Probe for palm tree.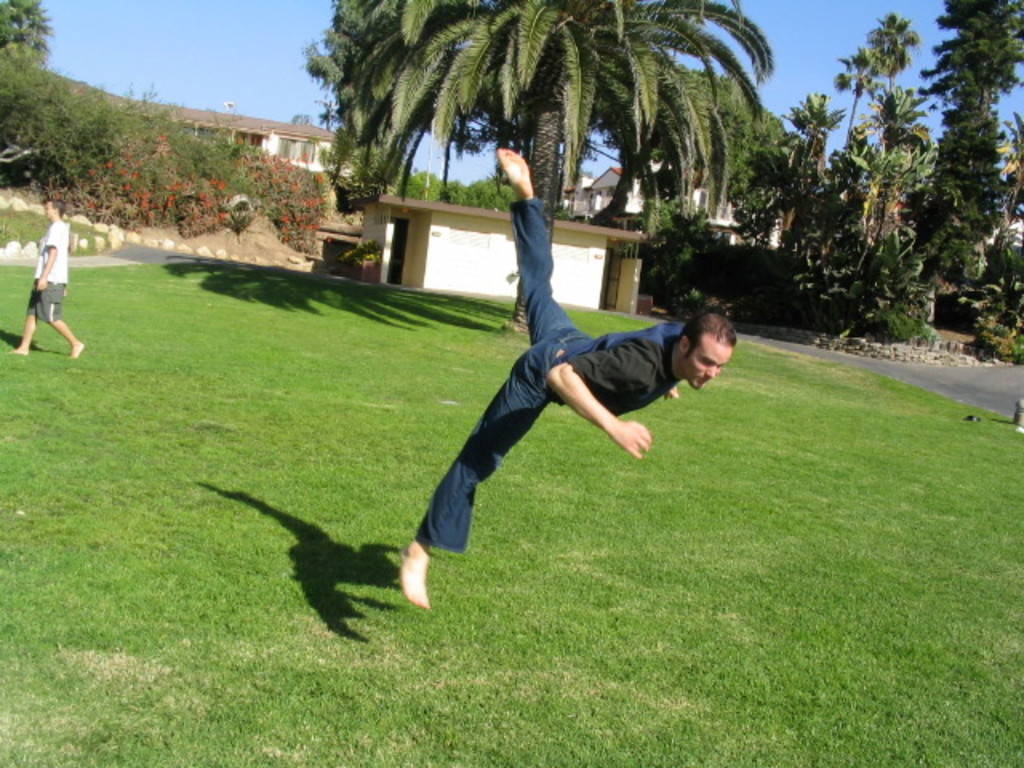
Probe result: select_region(608, 61, 733, 195).
